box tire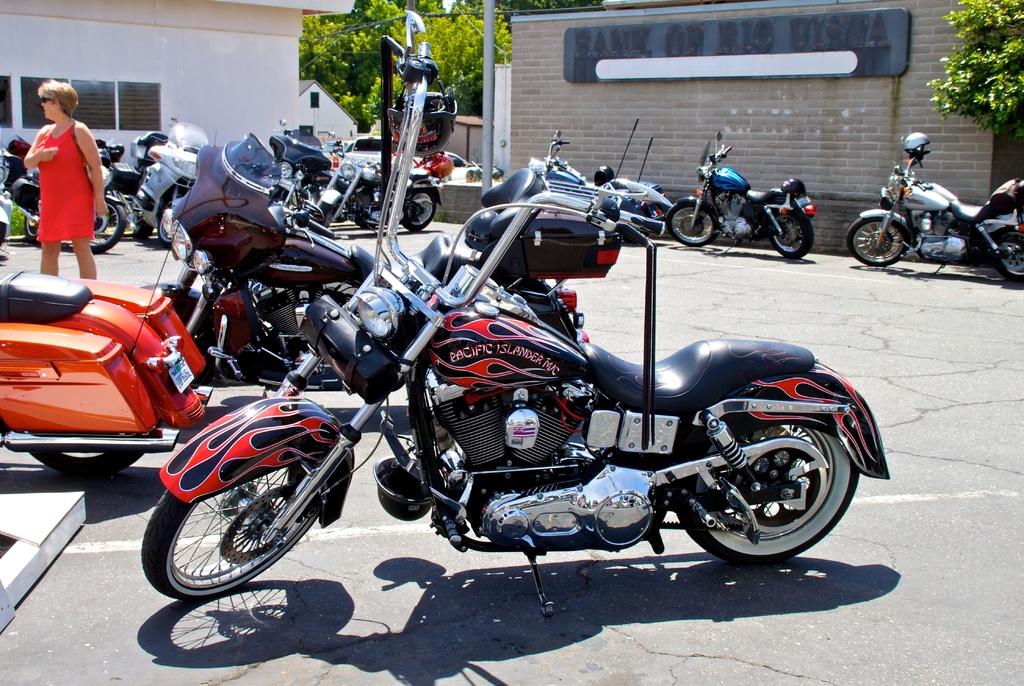
x1=1, y1=222, x2=7, y2=241
